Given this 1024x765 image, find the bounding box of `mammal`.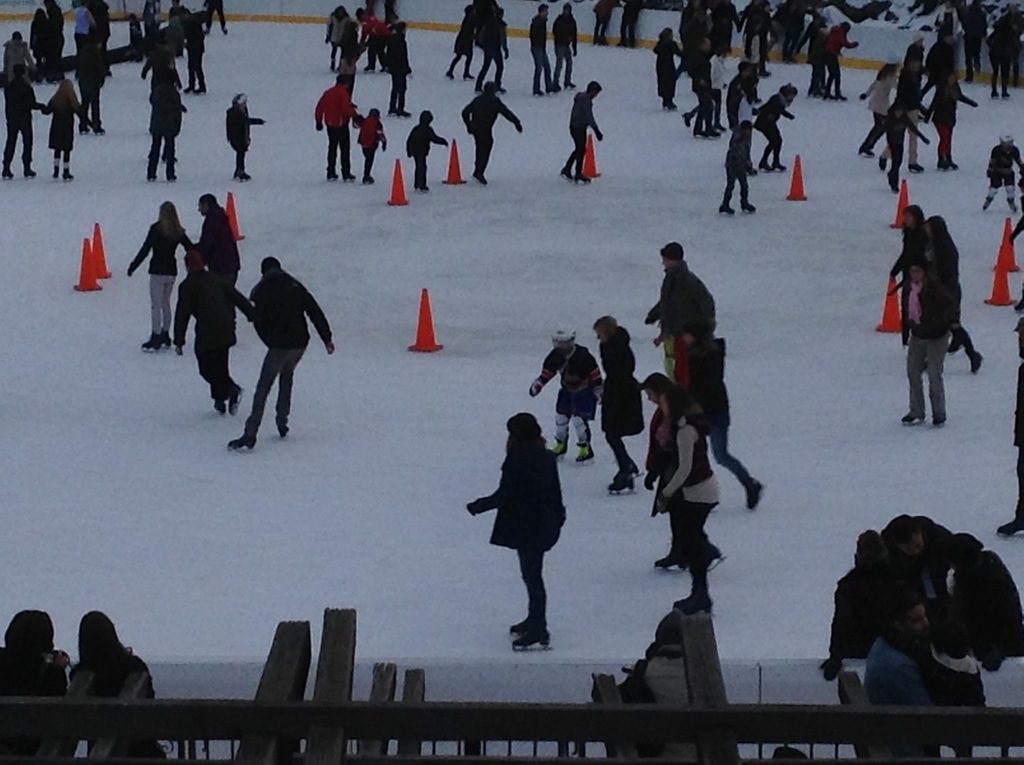
BBox(737, 0, 773, 60).
